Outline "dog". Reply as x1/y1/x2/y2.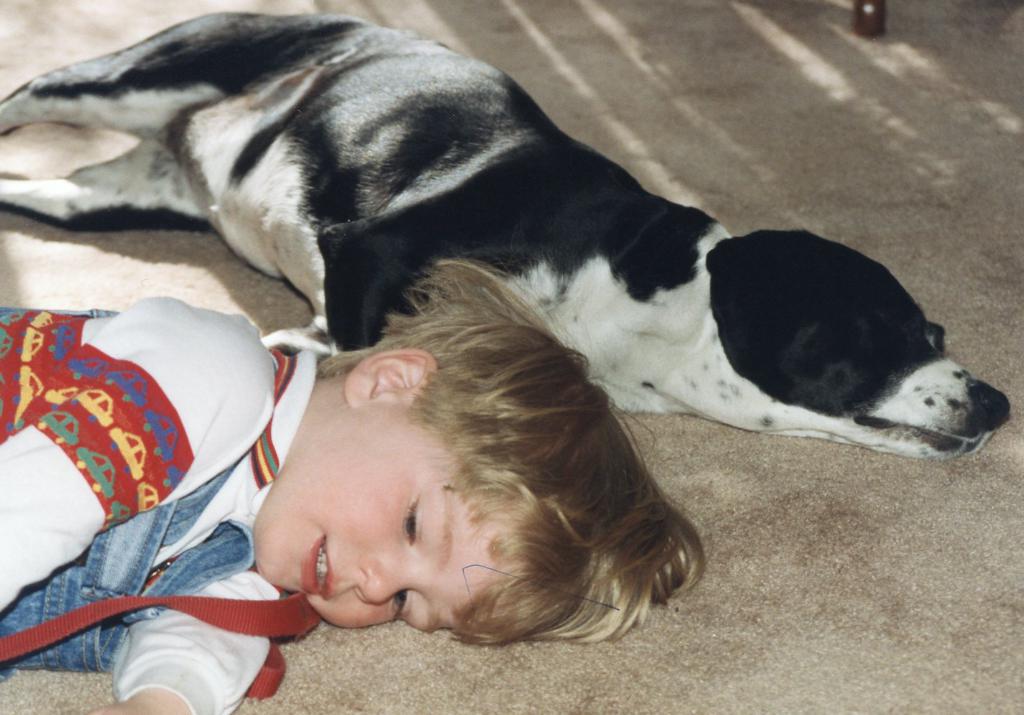
0/10/1012/465.
